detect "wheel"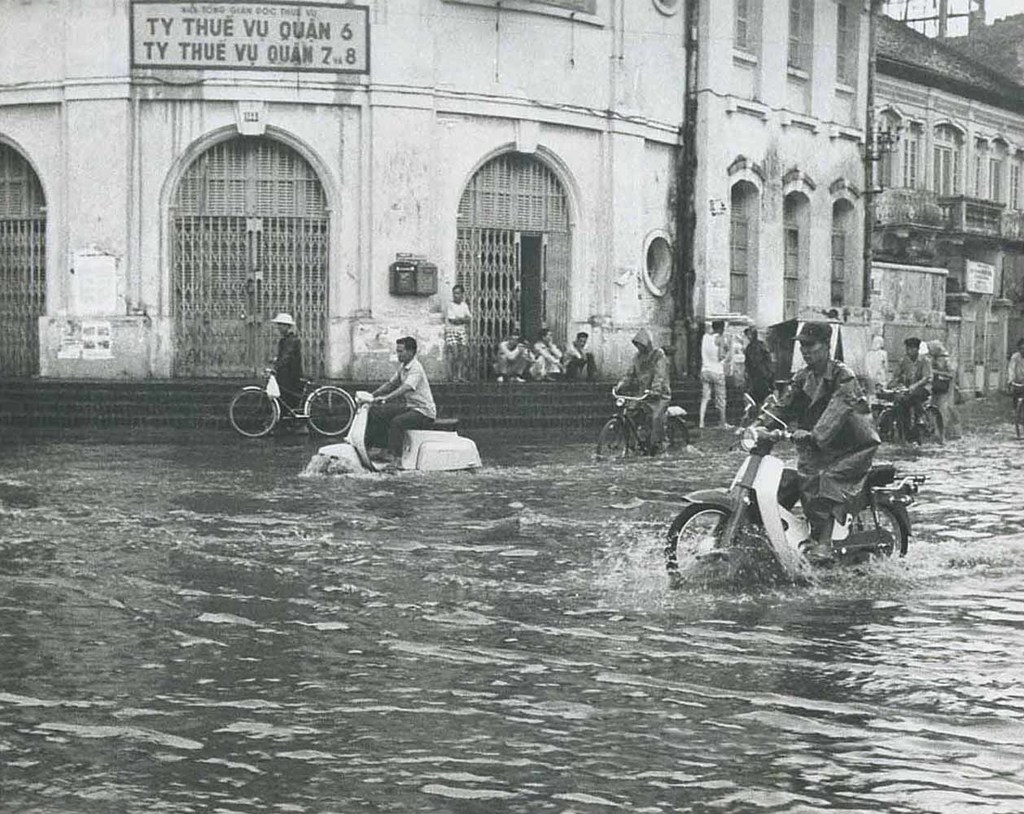
BBox(663, 501, 770, 615)
